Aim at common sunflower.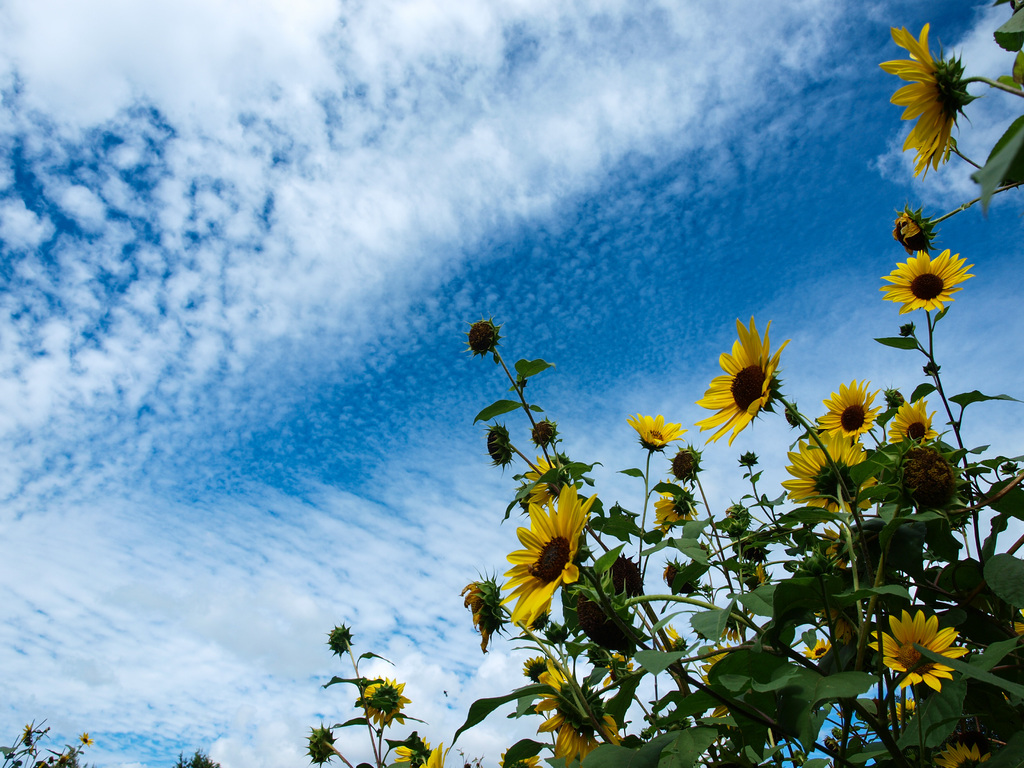
Aimed at [896,403,929,457].
